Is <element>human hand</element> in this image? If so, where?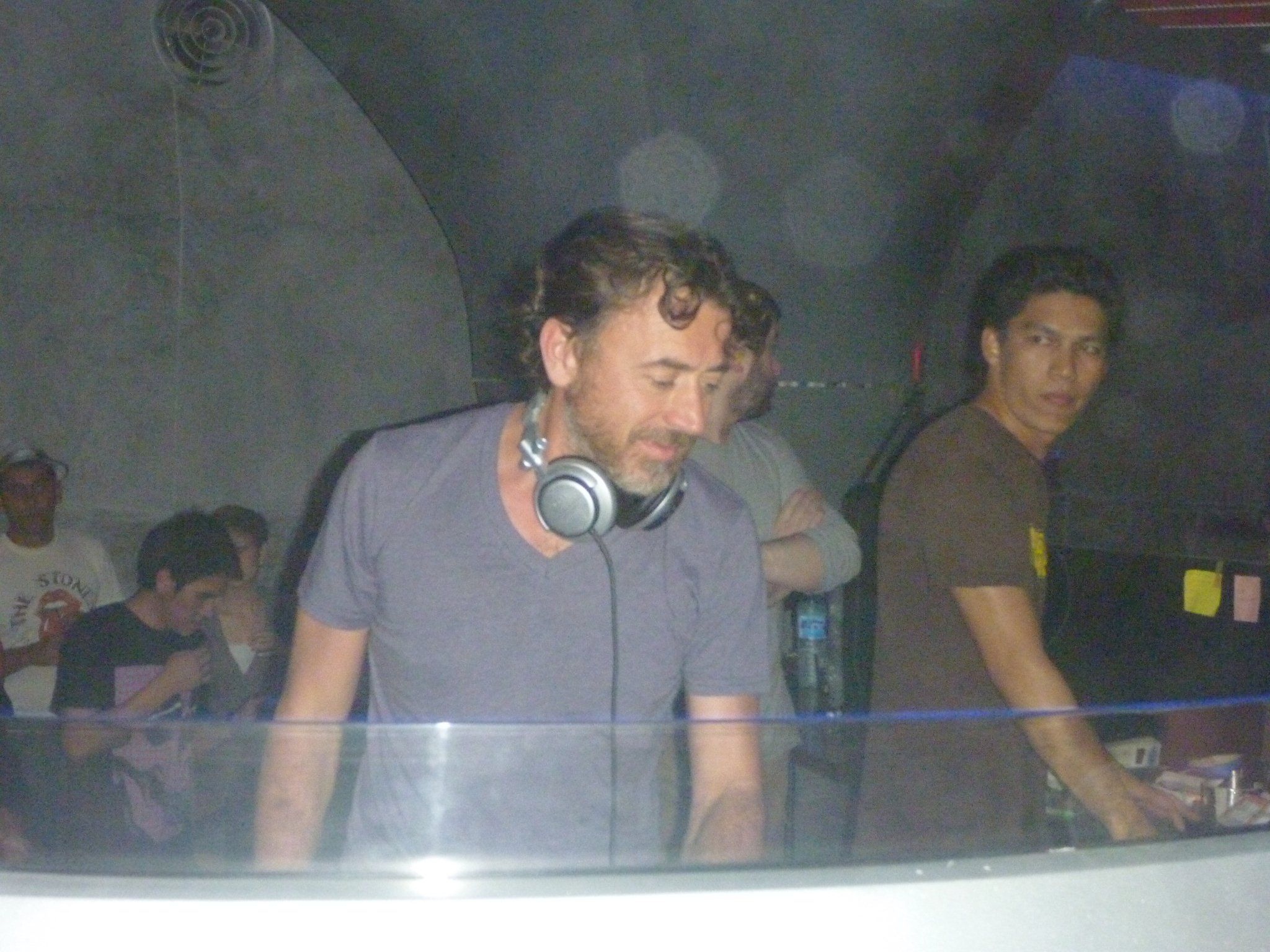
Yes, at (477,299,512,369).
